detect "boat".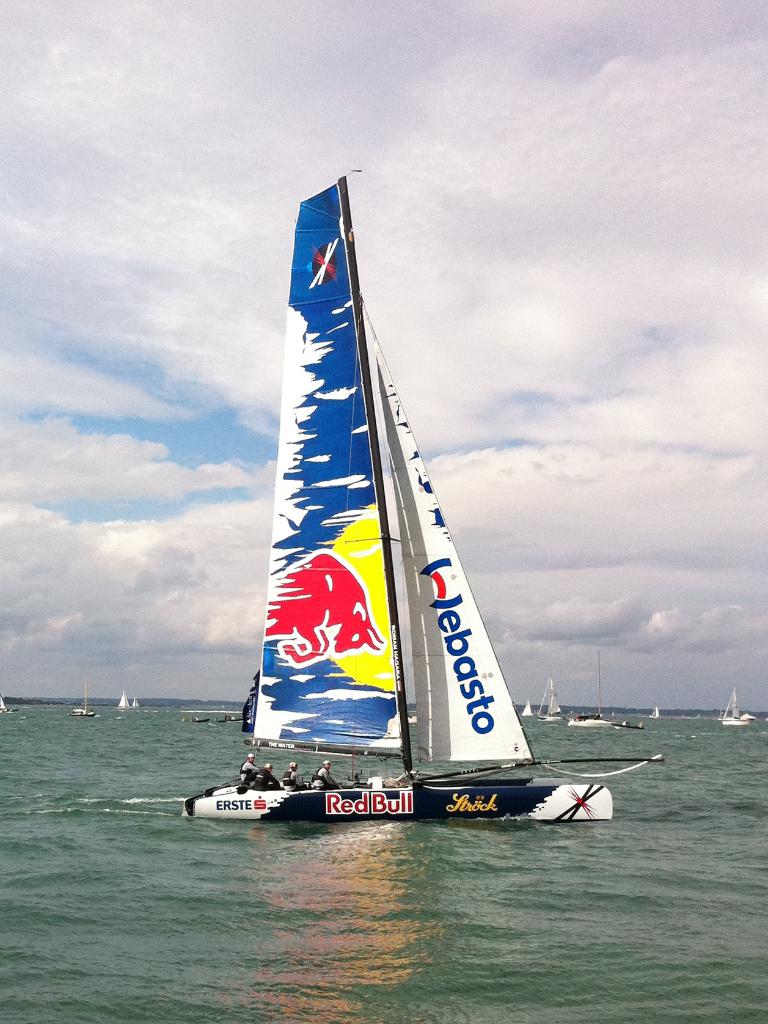
Detected at crop(132, 699, 141, 710).
